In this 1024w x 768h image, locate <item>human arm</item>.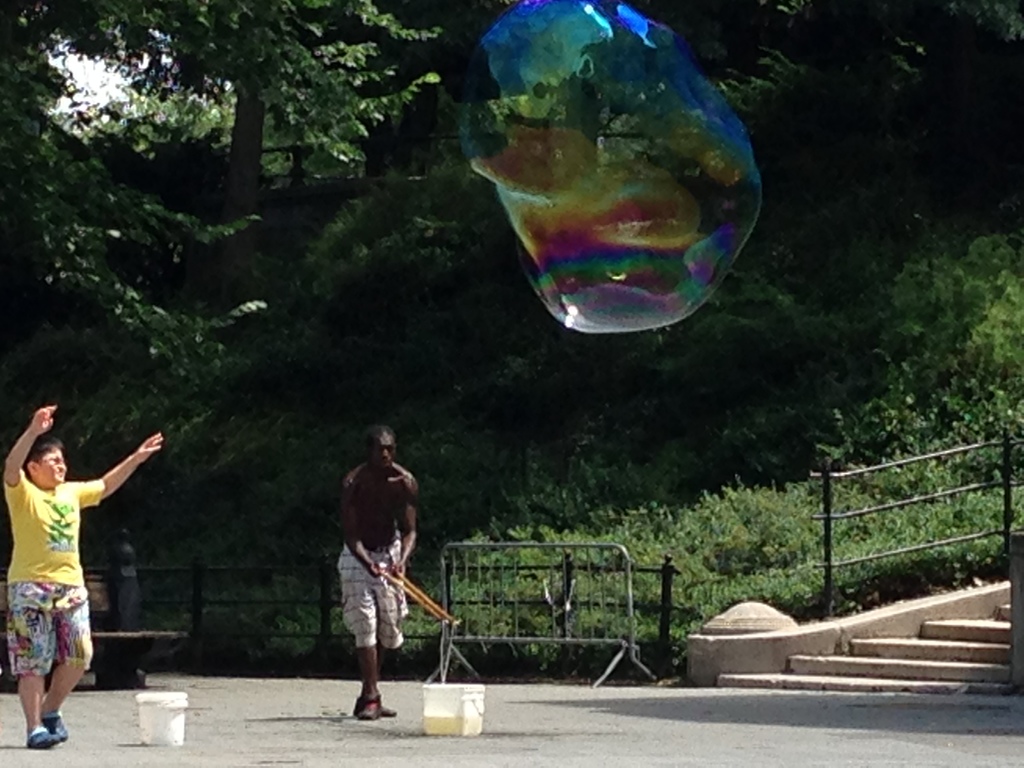
Bounding box: 386 483 419 578.
